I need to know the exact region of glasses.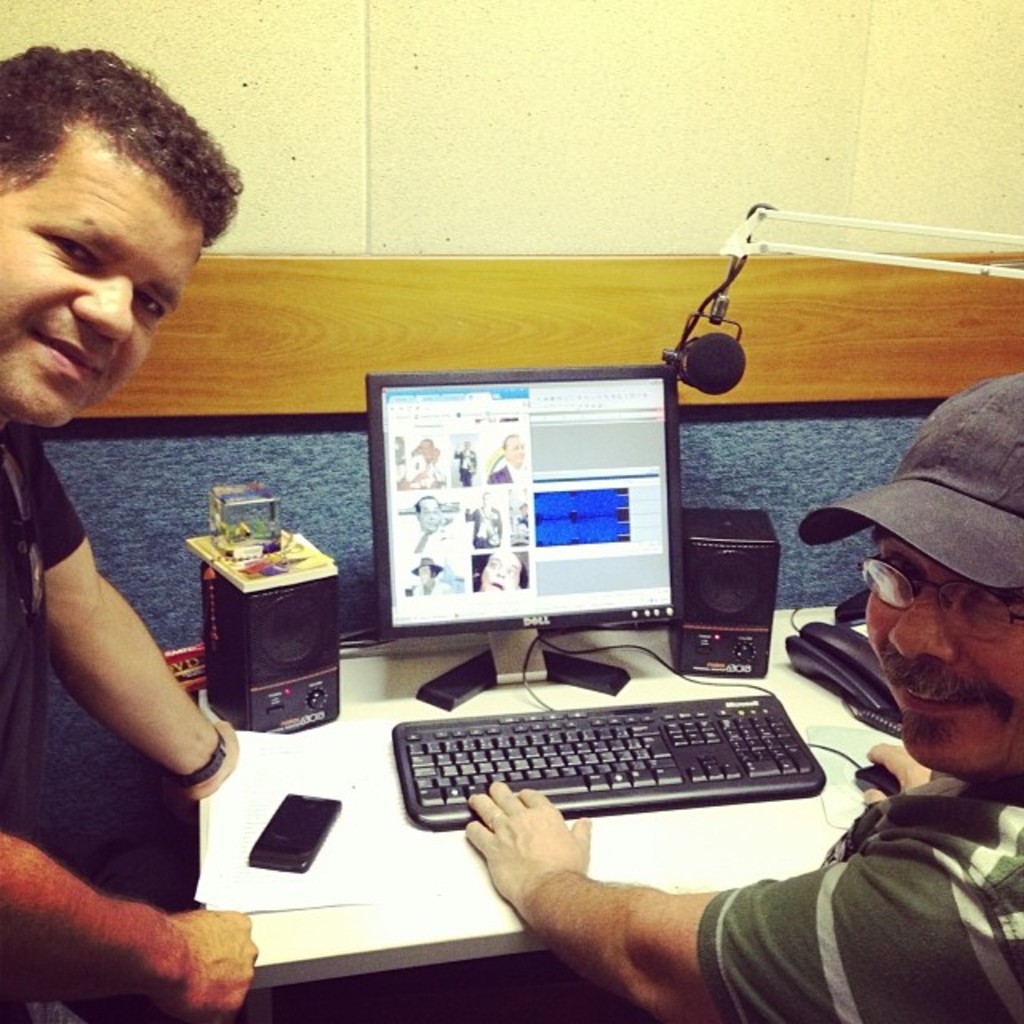
Region: bbox=(856, 554, 1022, 638).
